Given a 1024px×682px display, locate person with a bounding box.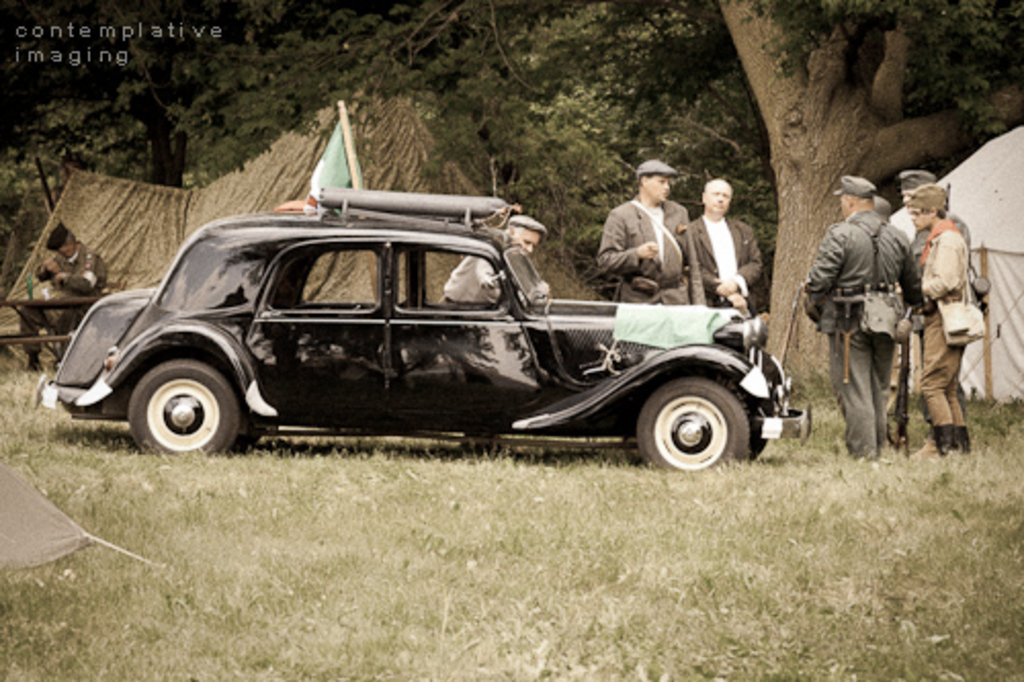
Located: (x1=10, y1=221, x2=109, y2=379).
